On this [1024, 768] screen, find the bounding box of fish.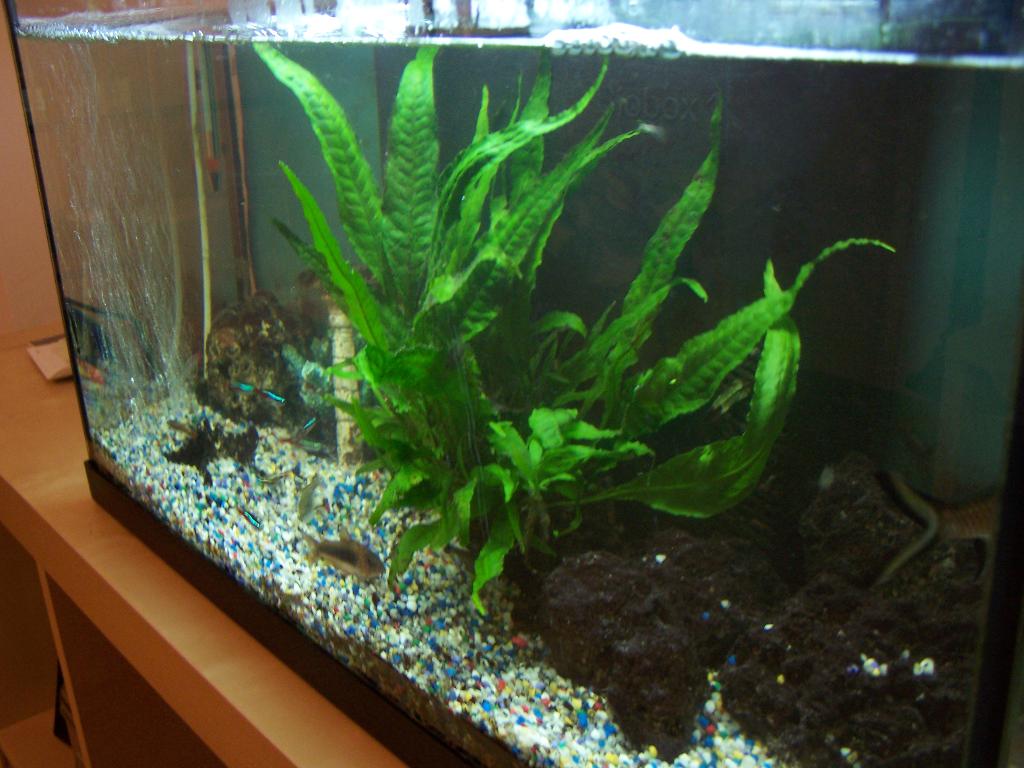
Bounding box: x1=865, y1=461, x2=1002, y2=583.
